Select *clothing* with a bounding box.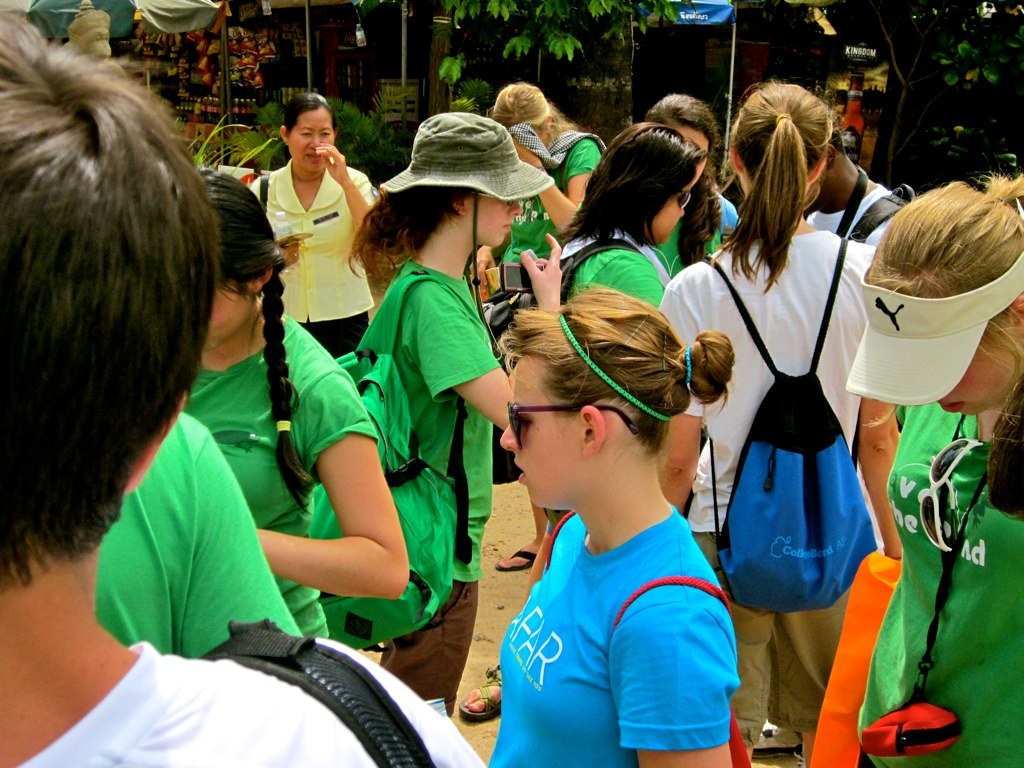
[490,130,606,271].
